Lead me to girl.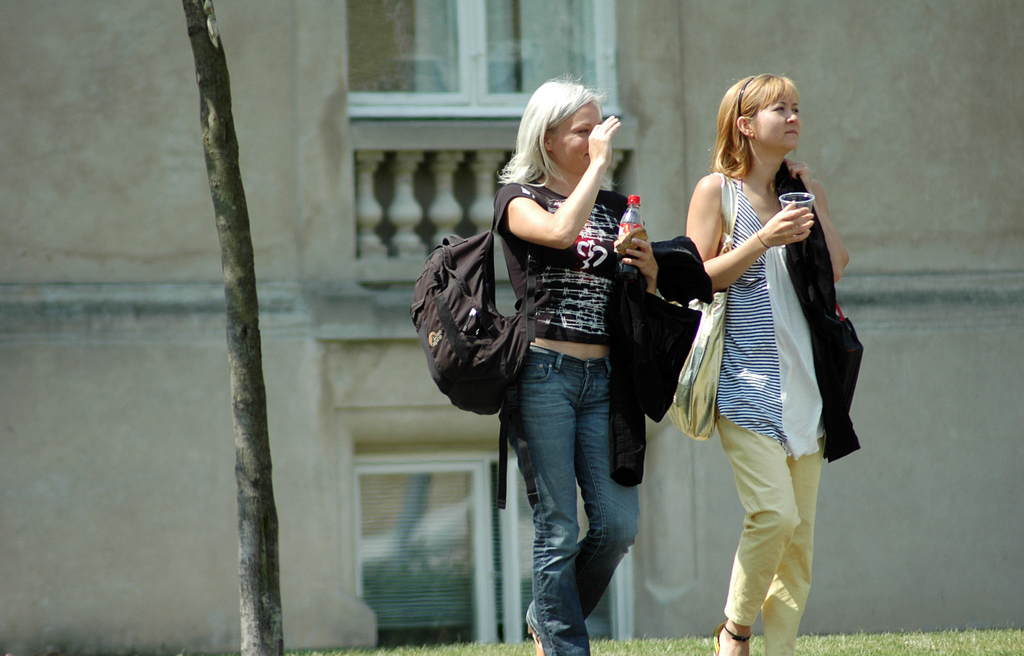
Lead to bbox=(492, 72, 660, 655).
